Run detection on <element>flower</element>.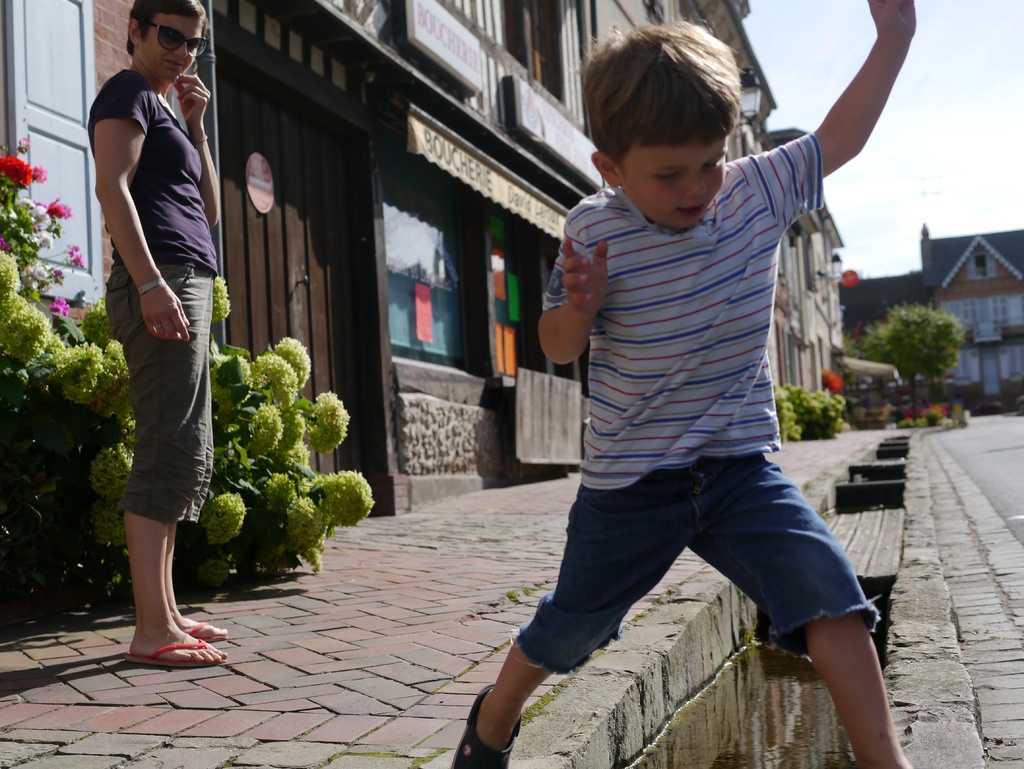
Result: [44, 200, 75, 220].
